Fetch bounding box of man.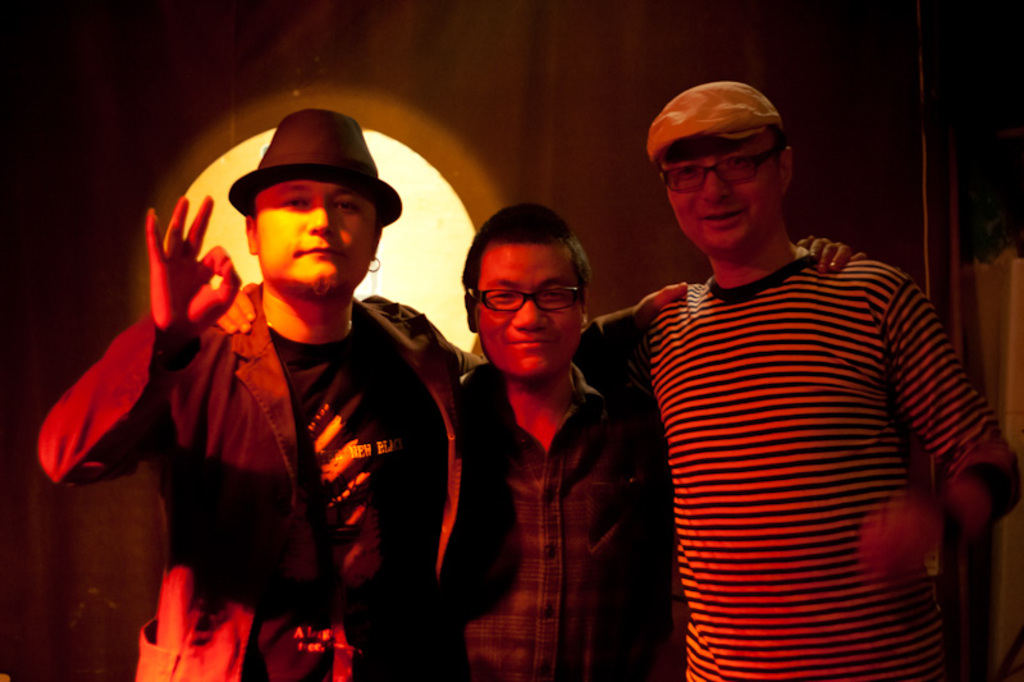
Bbox: select_region(63, 107, 492, 670).
